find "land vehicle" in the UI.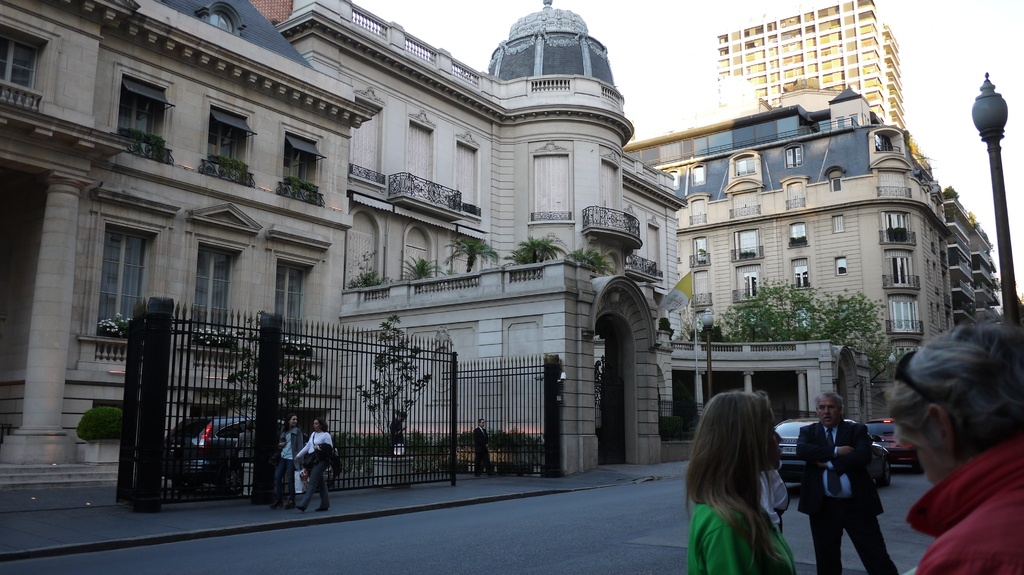
UI element at <bbox>774, 416, 892, 476</bbox>.
